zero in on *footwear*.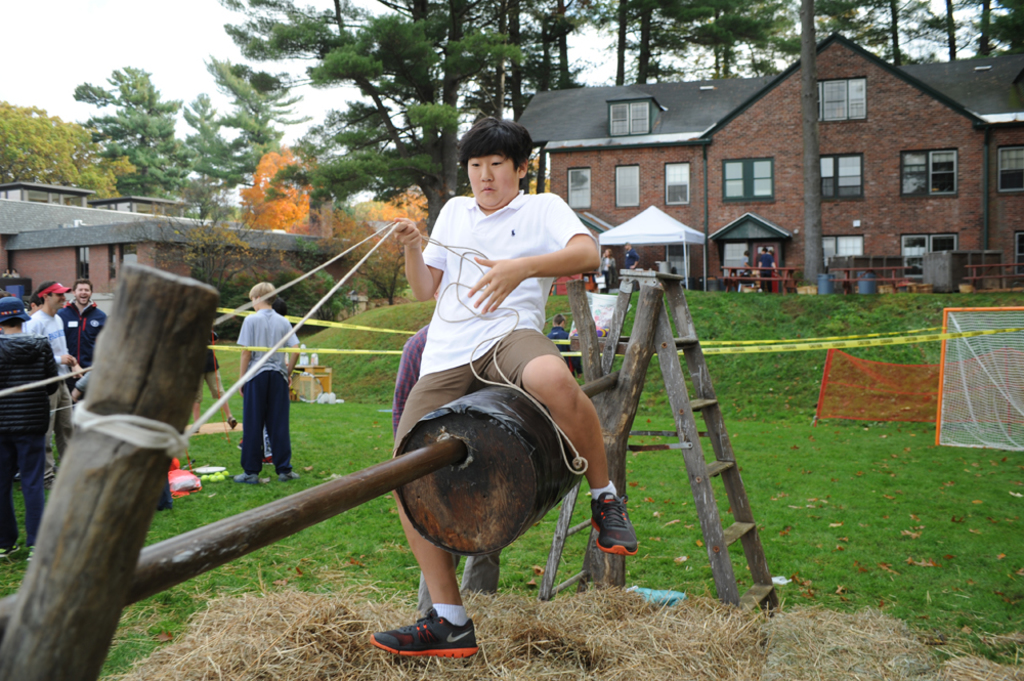
Zeroed in: rect(278, 466, 301, 483).
